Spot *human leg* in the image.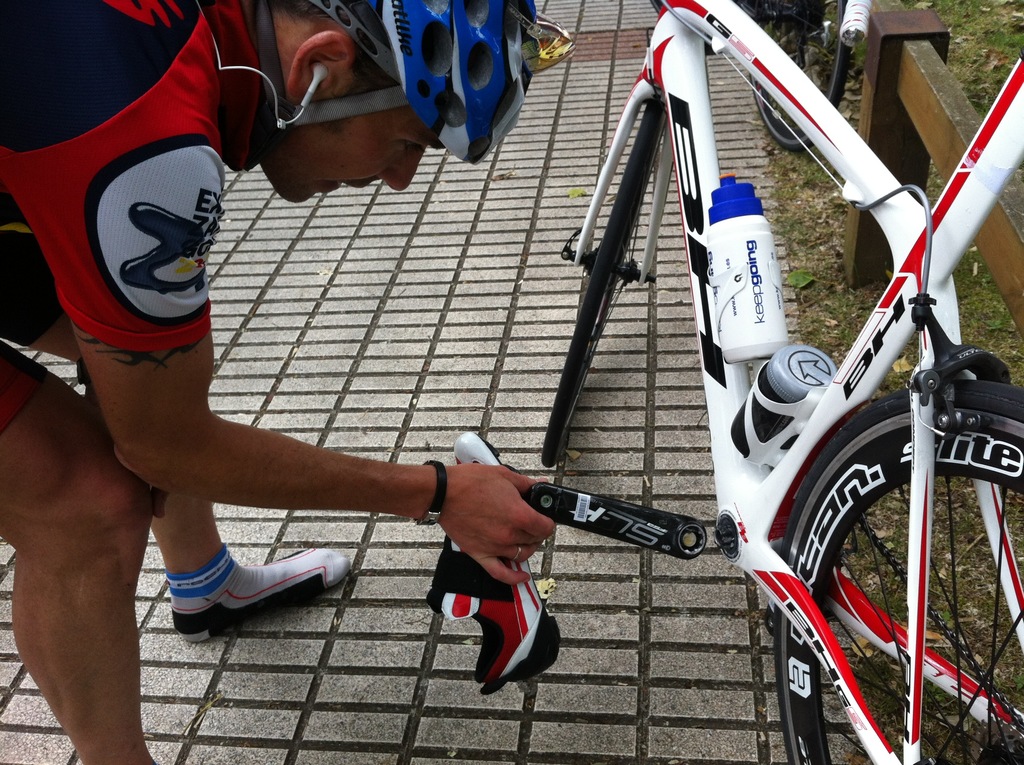
*human leg* found at bbox(1, 338, 156, 764).
